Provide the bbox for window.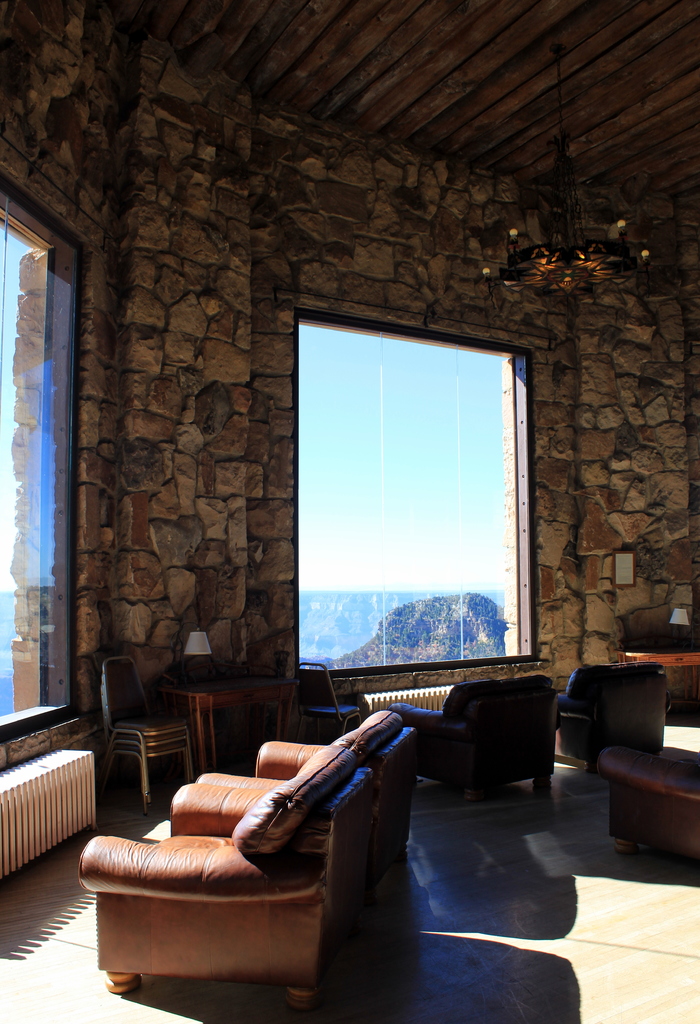
[left=298, top=305, right=549, bottom=701].
